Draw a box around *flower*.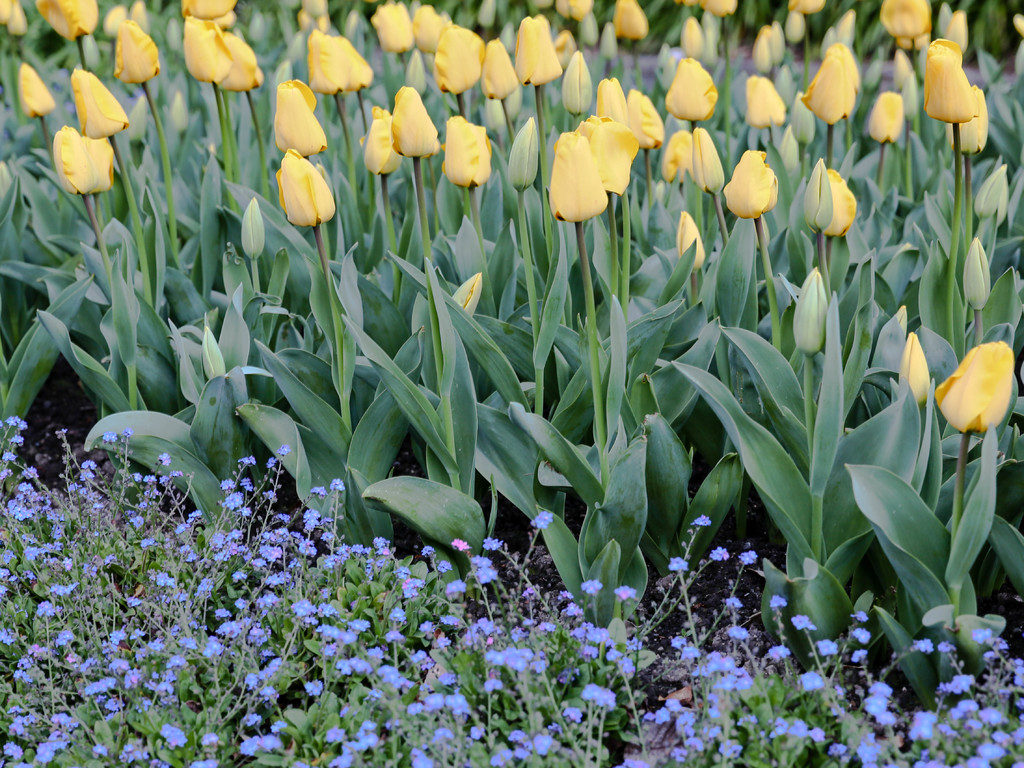
box(113, 20, 161, 81).
